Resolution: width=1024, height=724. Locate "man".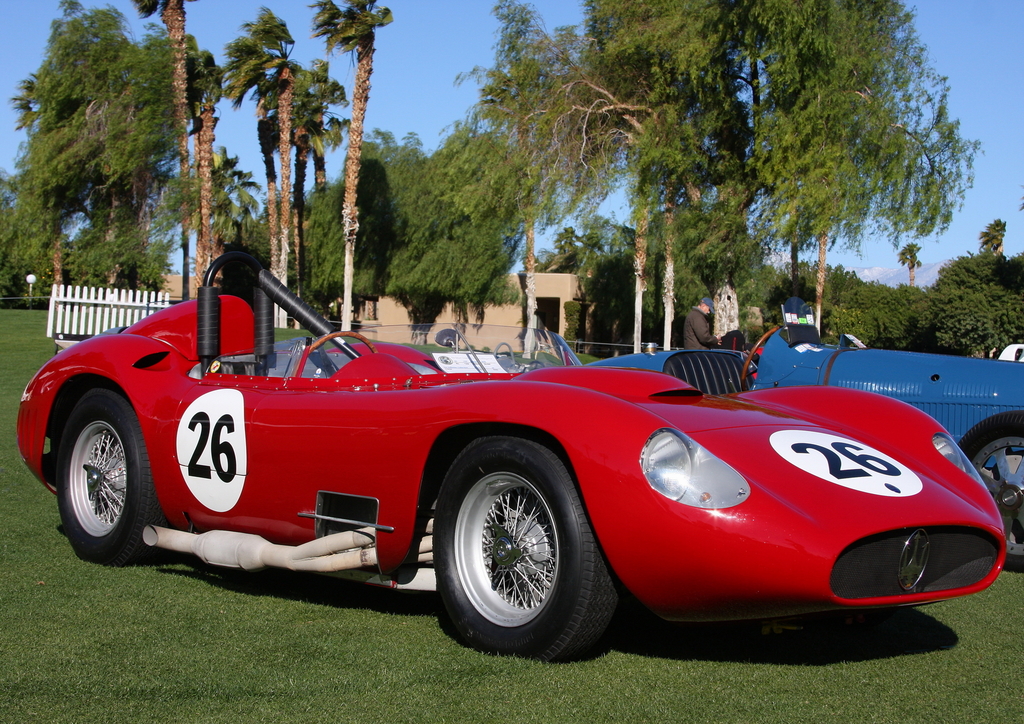
[684, 300, 721, 349].
